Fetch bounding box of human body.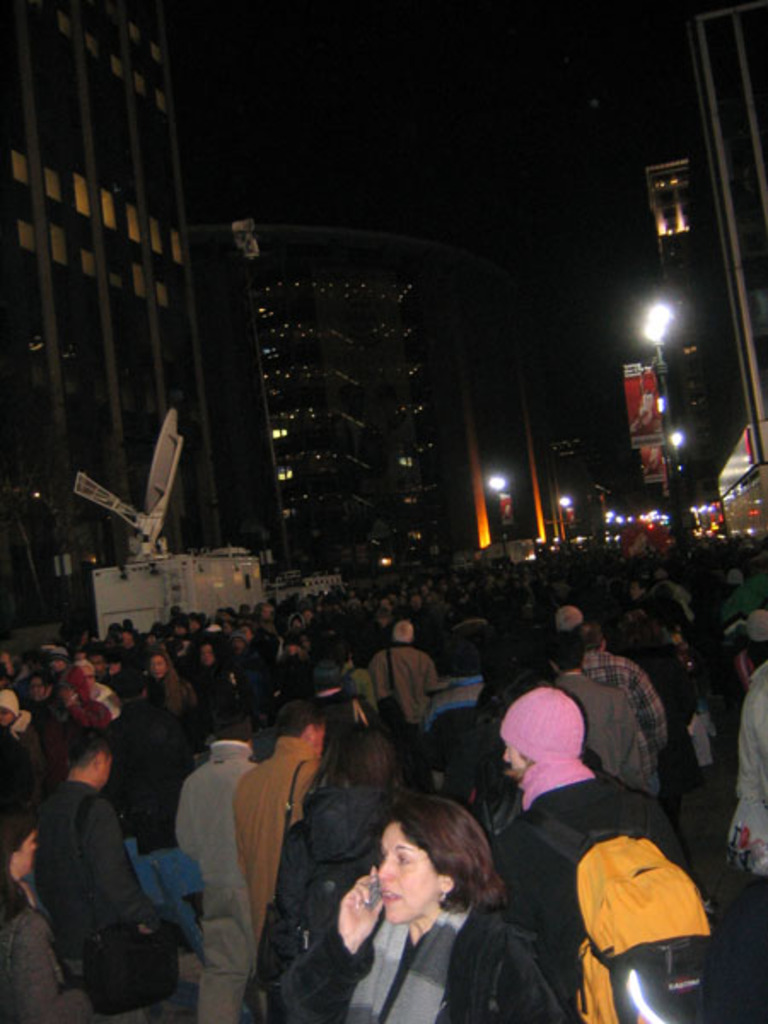
Bbox: x1=490 y1=765 x2=720 y2=1022.
